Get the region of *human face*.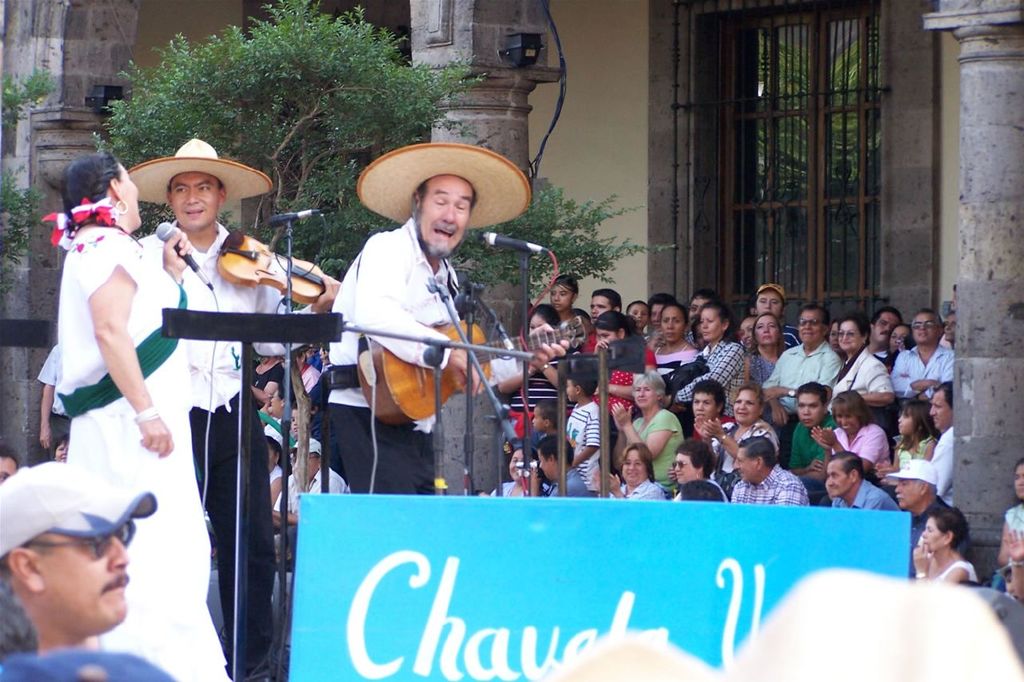
758 319 774 346.
